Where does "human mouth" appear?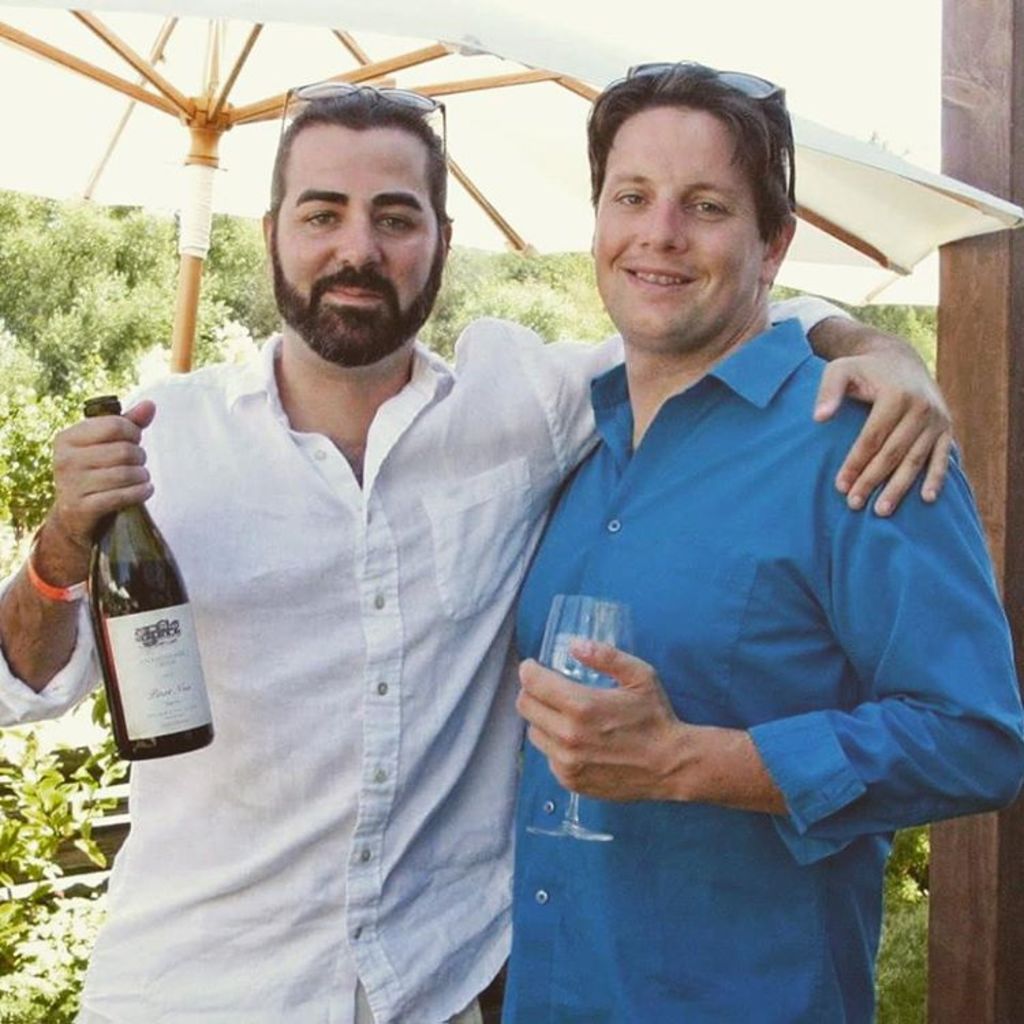
Appears at (x1=328, y1=283, x2=396, y2=317).
